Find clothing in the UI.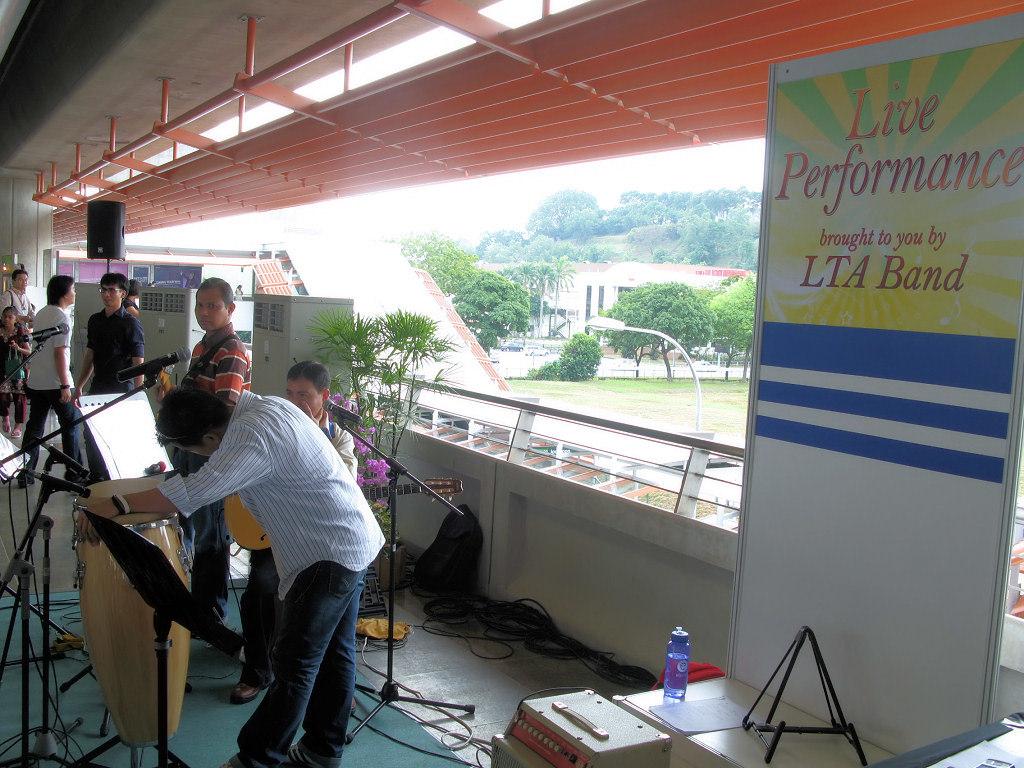
UI element at locate(2, 284, 37, 332).
